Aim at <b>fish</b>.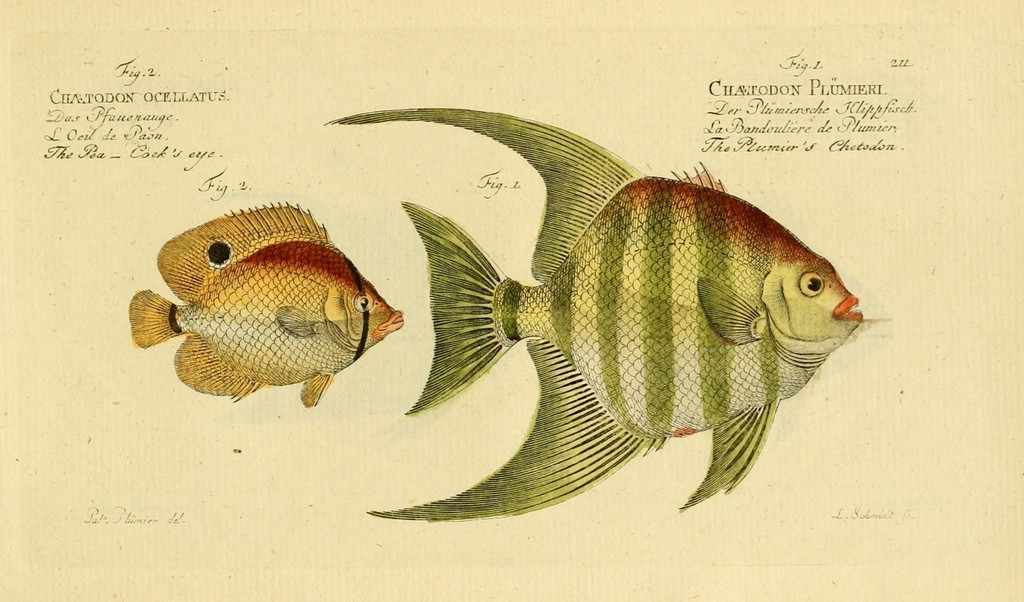
Aimed at {"x1": 129, "y1": 195, "x2": 410, "y2": 415}.
